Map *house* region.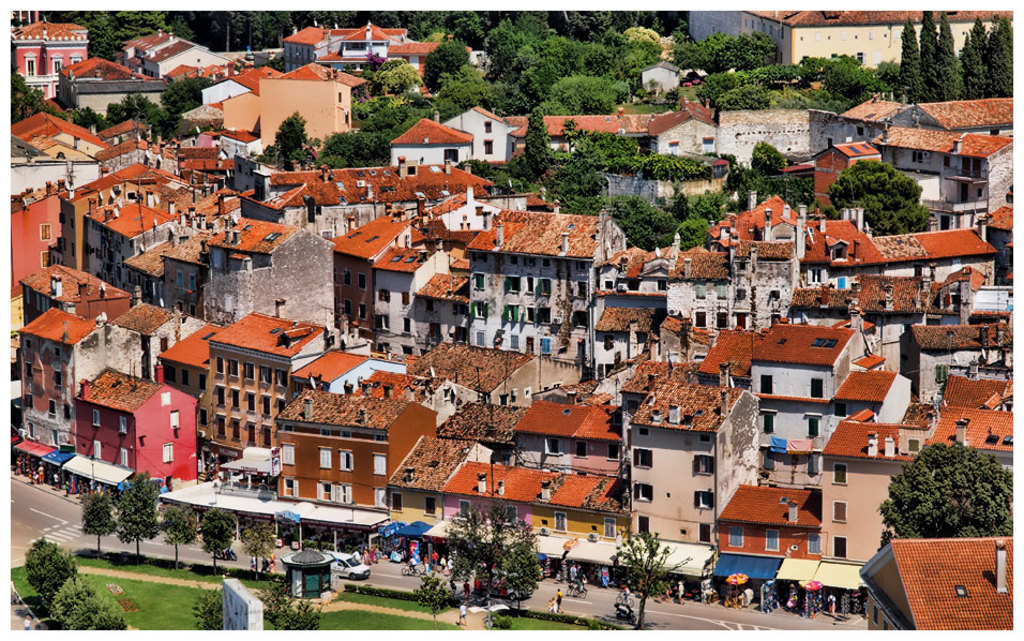
Mapped to [652,25,678,58].
